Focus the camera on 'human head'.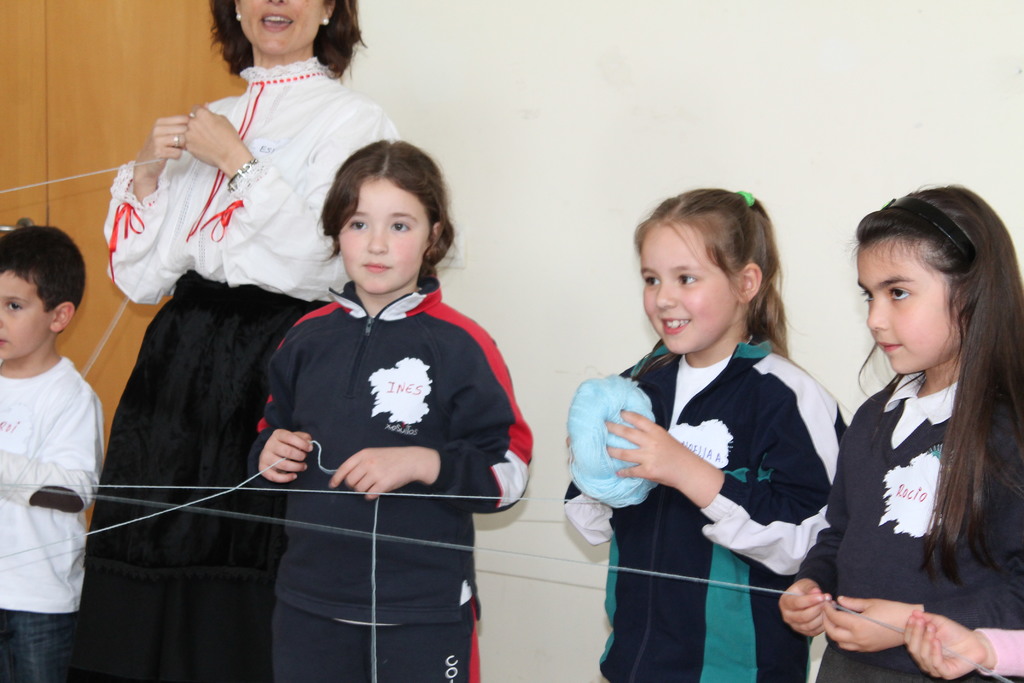
Focus region: detection(0, 226, 86, 361).
